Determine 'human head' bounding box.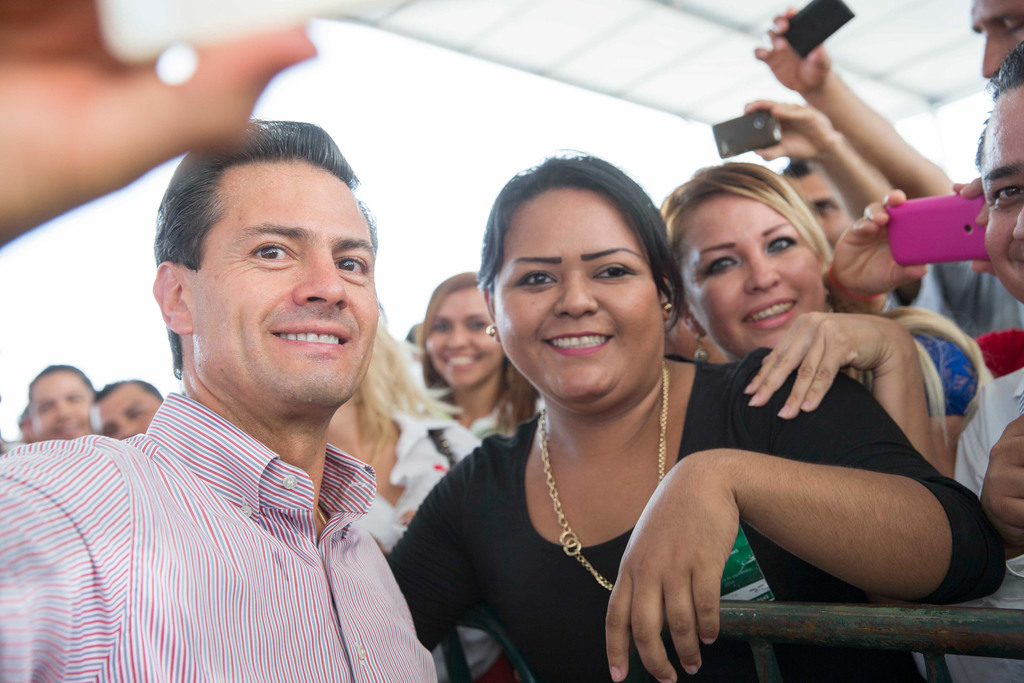
Determined: bbox=(776, 161, 855, 251).
